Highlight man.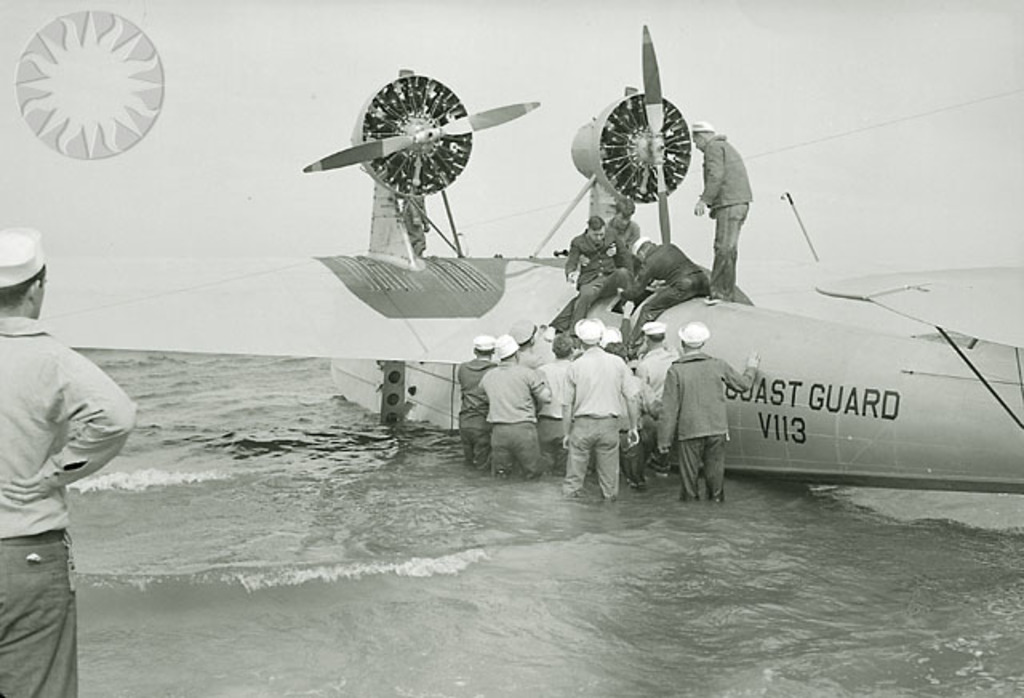
Highlighted region: [3, 264, 138, 676].
